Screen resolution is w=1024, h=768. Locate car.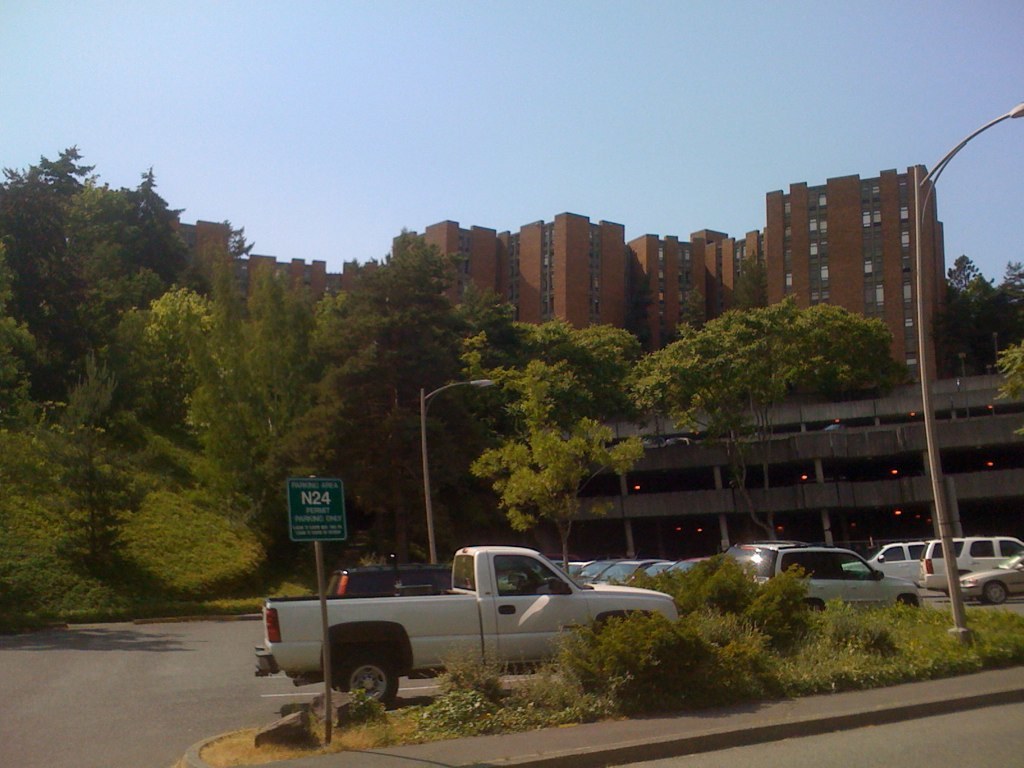
957, 554, 1023, 601.
